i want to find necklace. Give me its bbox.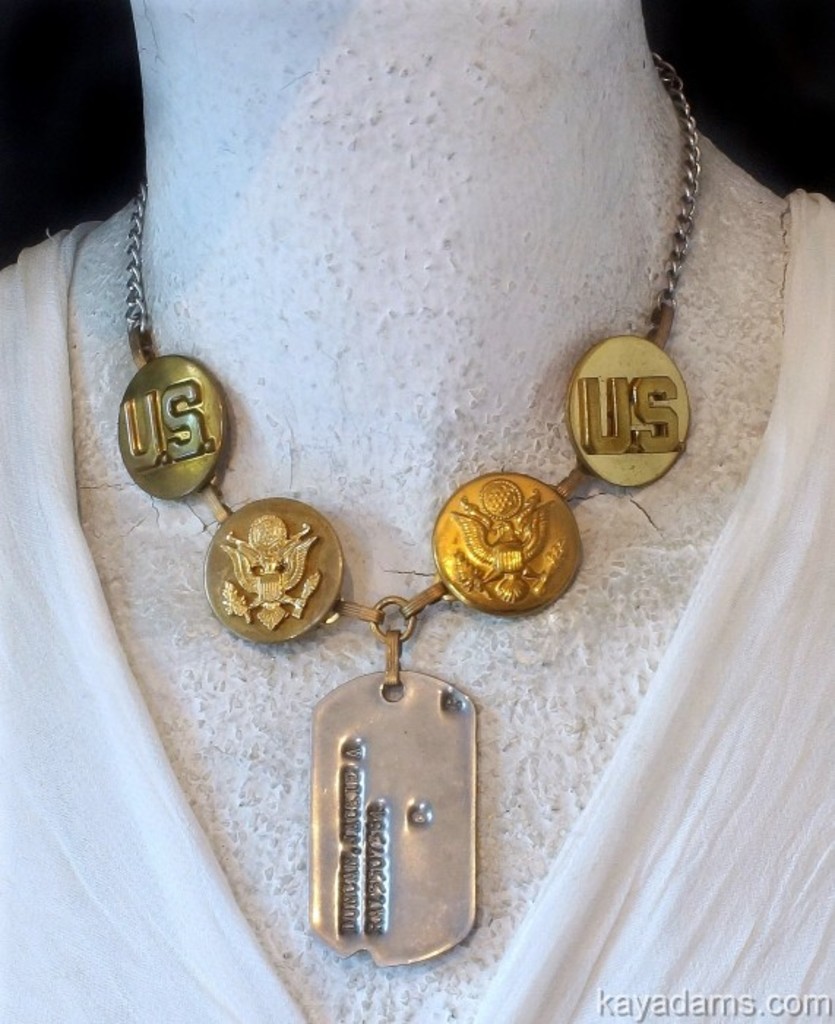
{"x1": 73, "y1": 37, "x2": 747, "y2": 913}.
